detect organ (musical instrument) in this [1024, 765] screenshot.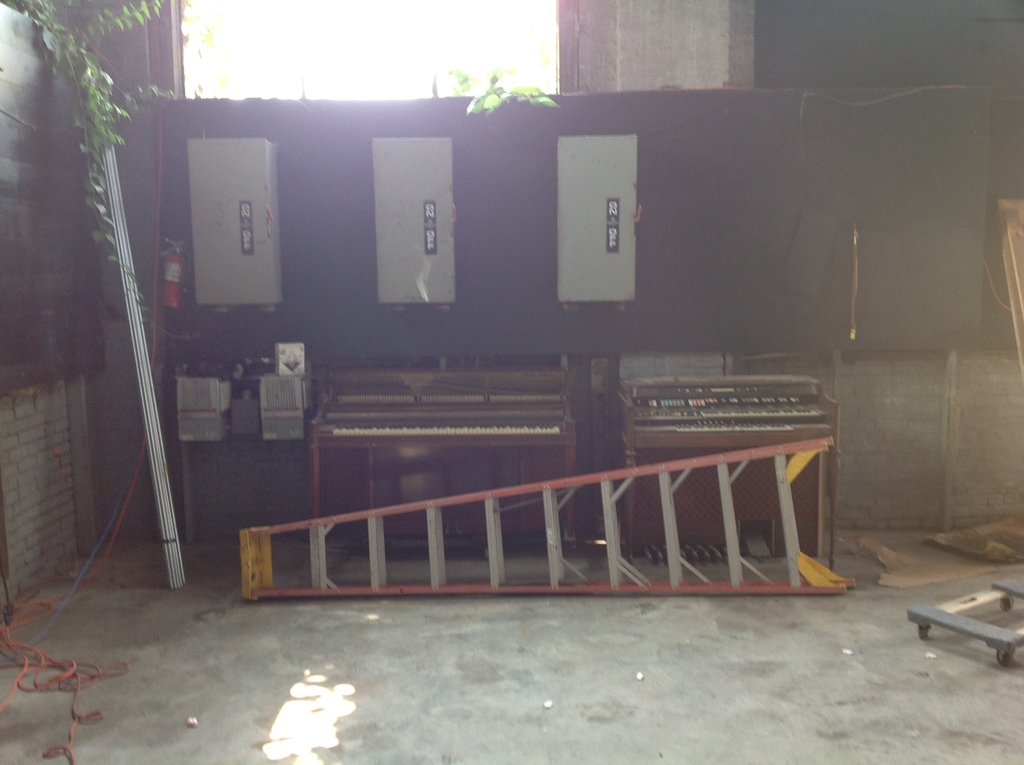
Detection: (x1=309, y1=359, x2=580, y2=553).
